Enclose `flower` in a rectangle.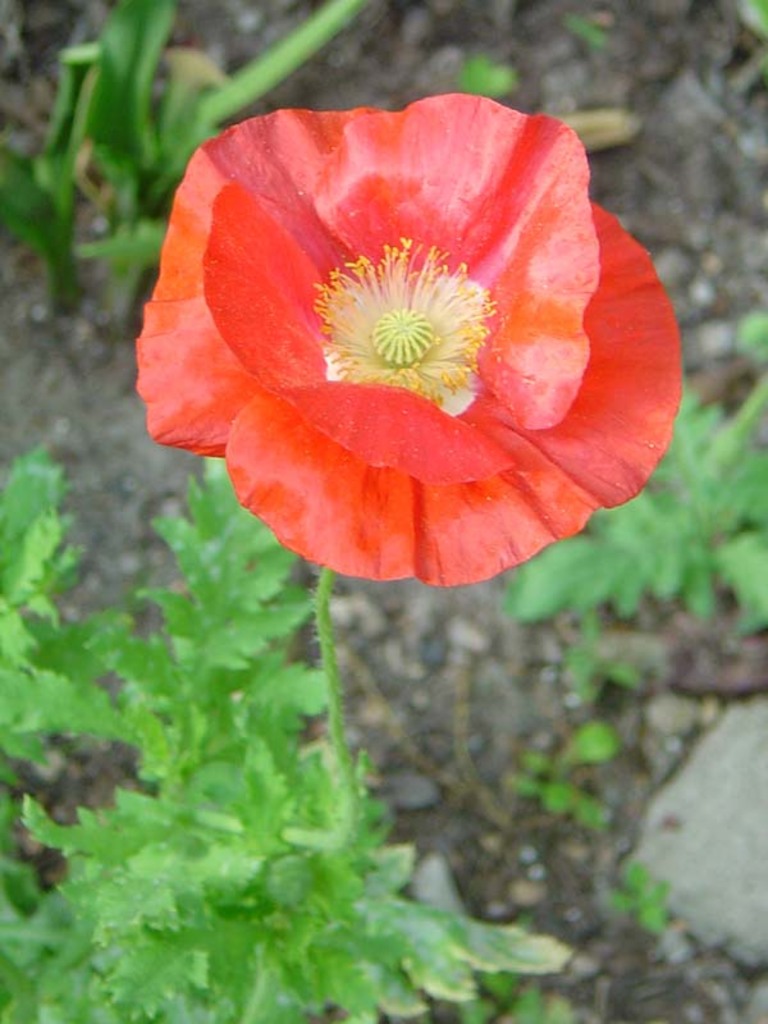
detection(129, 69, 669, 594).
